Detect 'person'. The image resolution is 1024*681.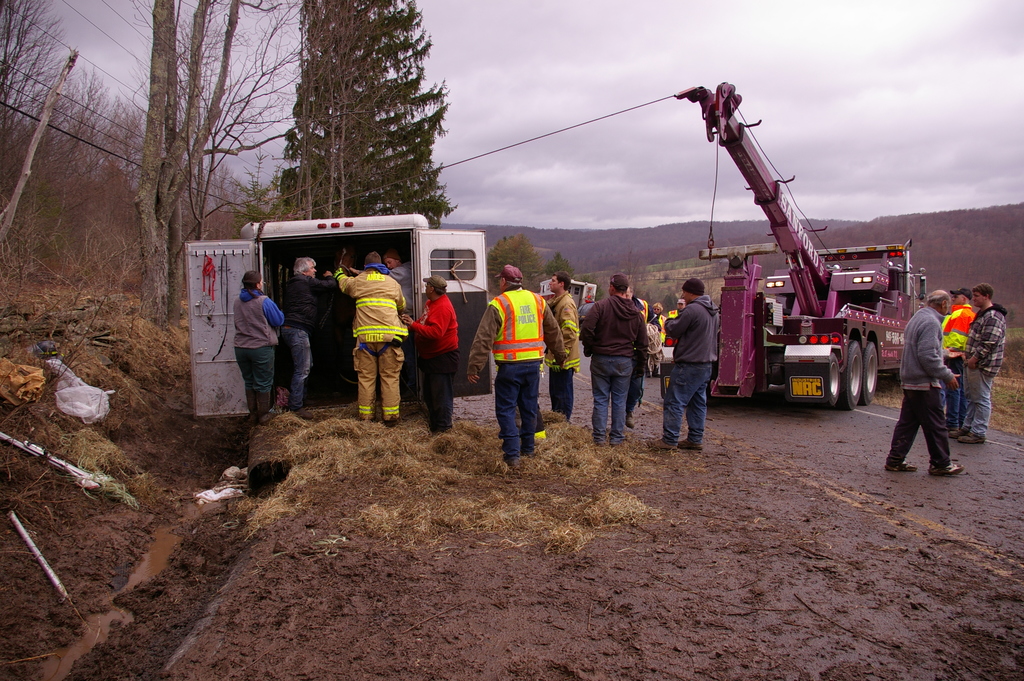
<box>404,273,458,433</box>.
